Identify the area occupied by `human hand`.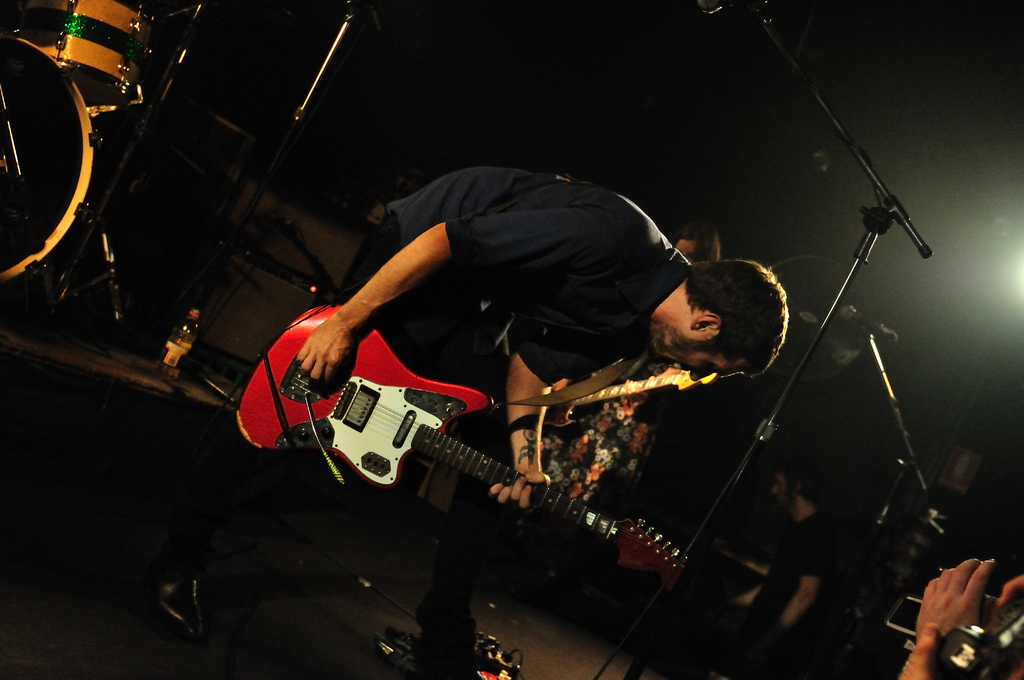
Area: select_region(491, 470, 556, 508).
